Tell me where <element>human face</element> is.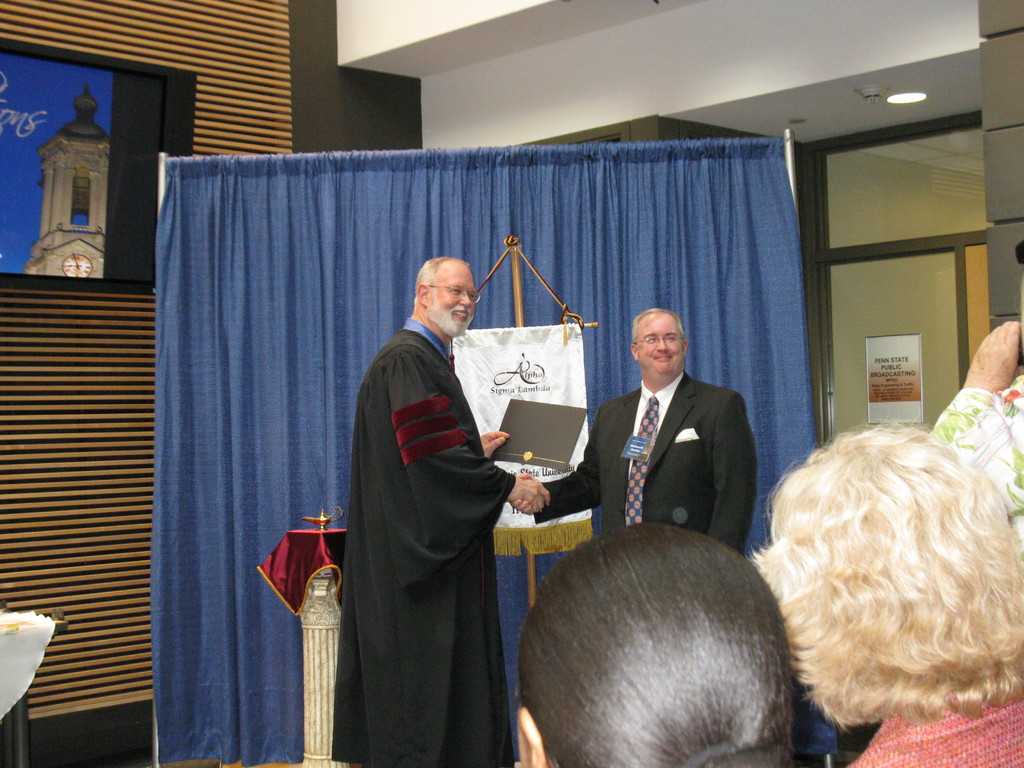
<element>human face</element> is at BBox(636, 316, 681, 369).
